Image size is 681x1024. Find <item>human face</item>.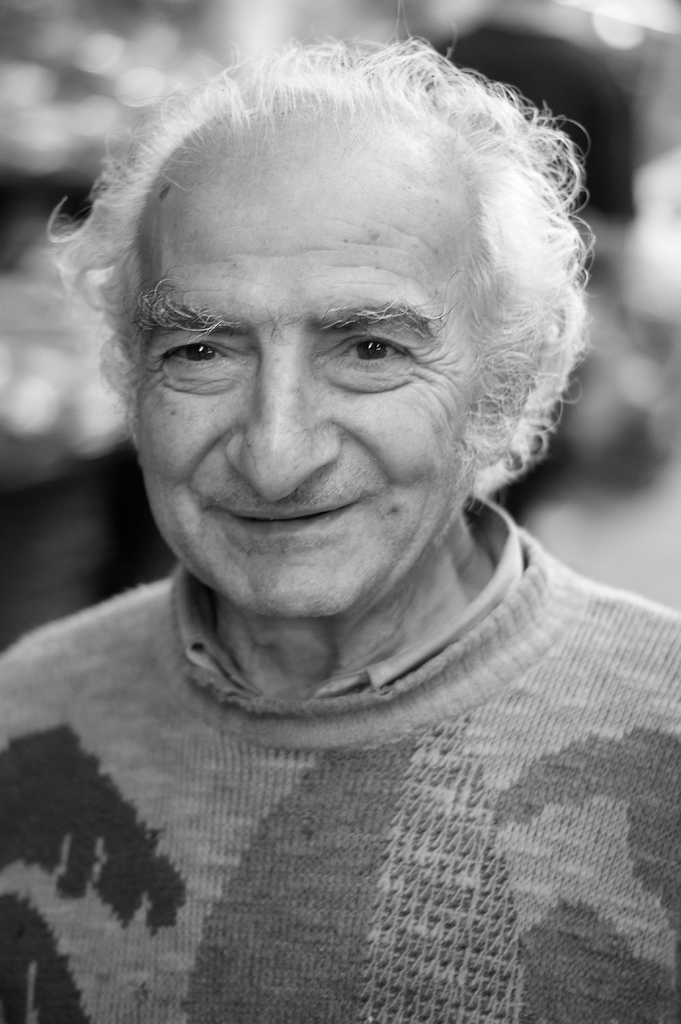
130, 161, 483, 618.
